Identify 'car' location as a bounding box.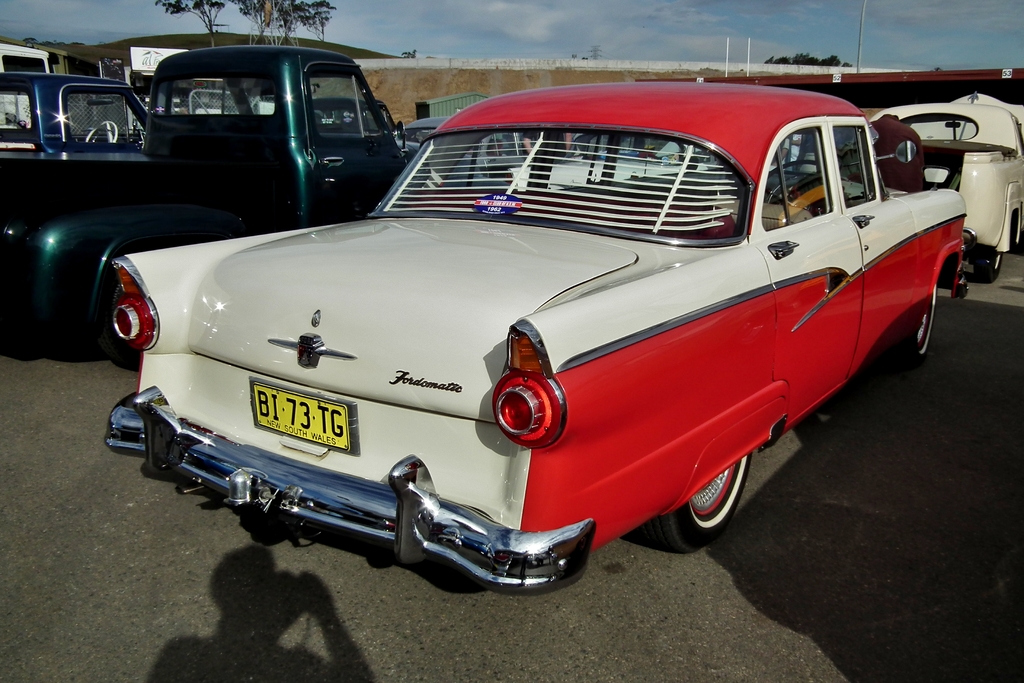
detection(0, 46, 413, 355).
